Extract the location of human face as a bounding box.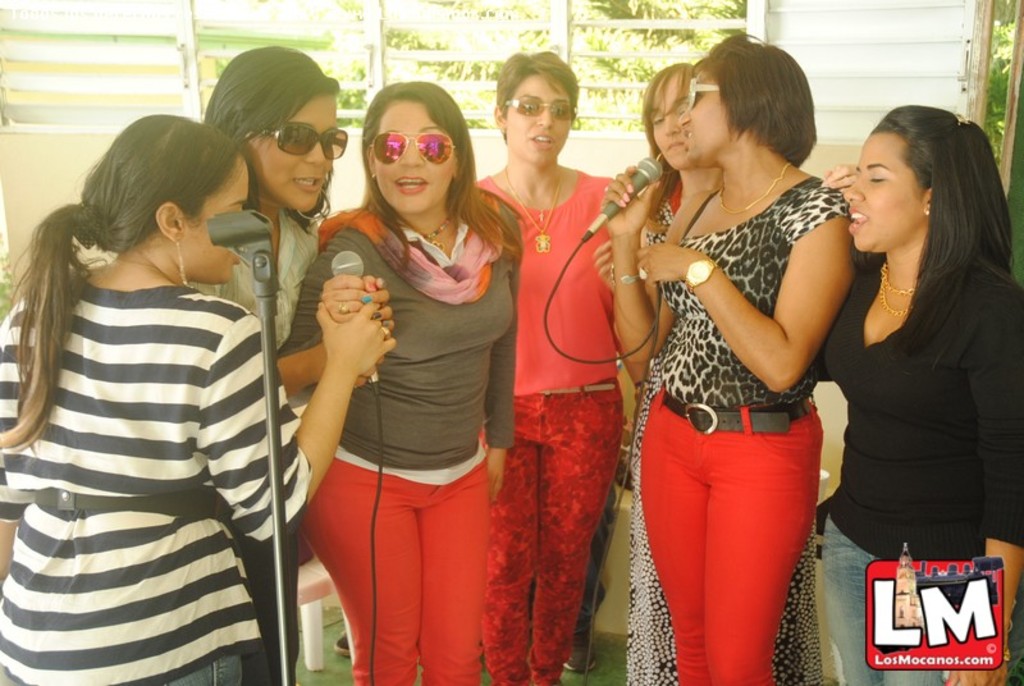
box(846, 132, 920, 250).
